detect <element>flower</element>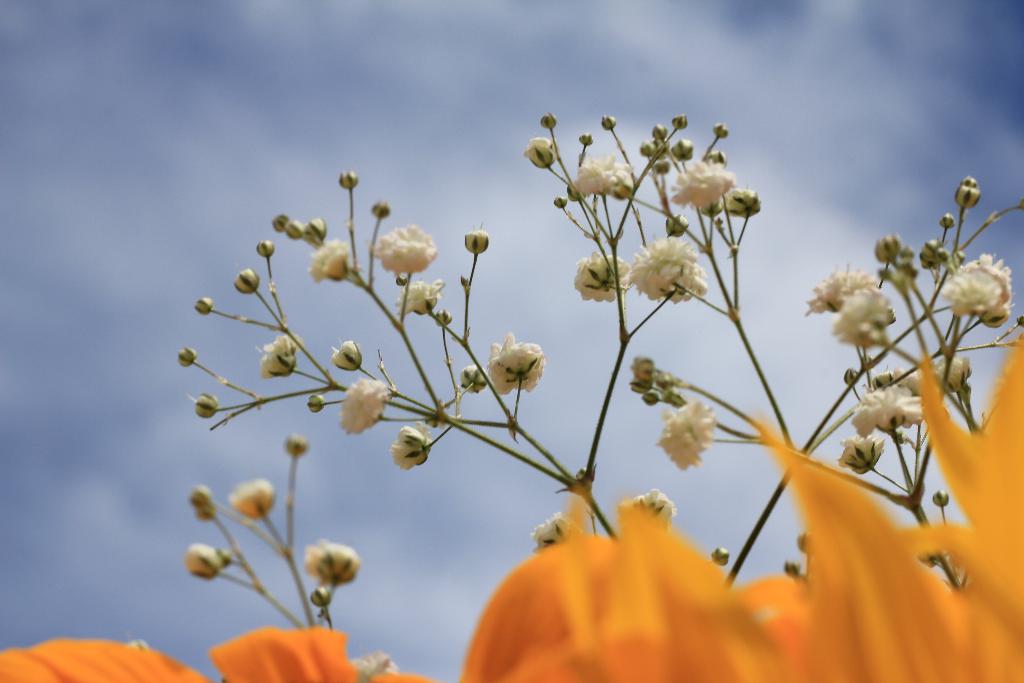
(left=372, top=226, right=441, bottom=278)
